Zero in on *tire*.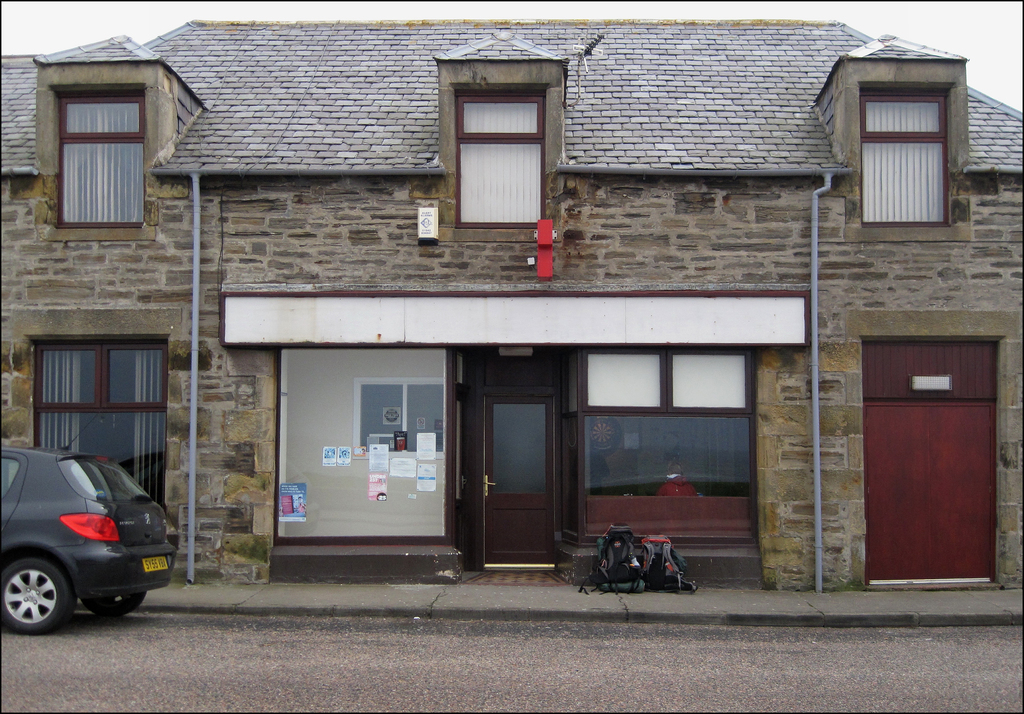
Zeroed in: <bbox>84, 594, 146, 617</bbox>.
